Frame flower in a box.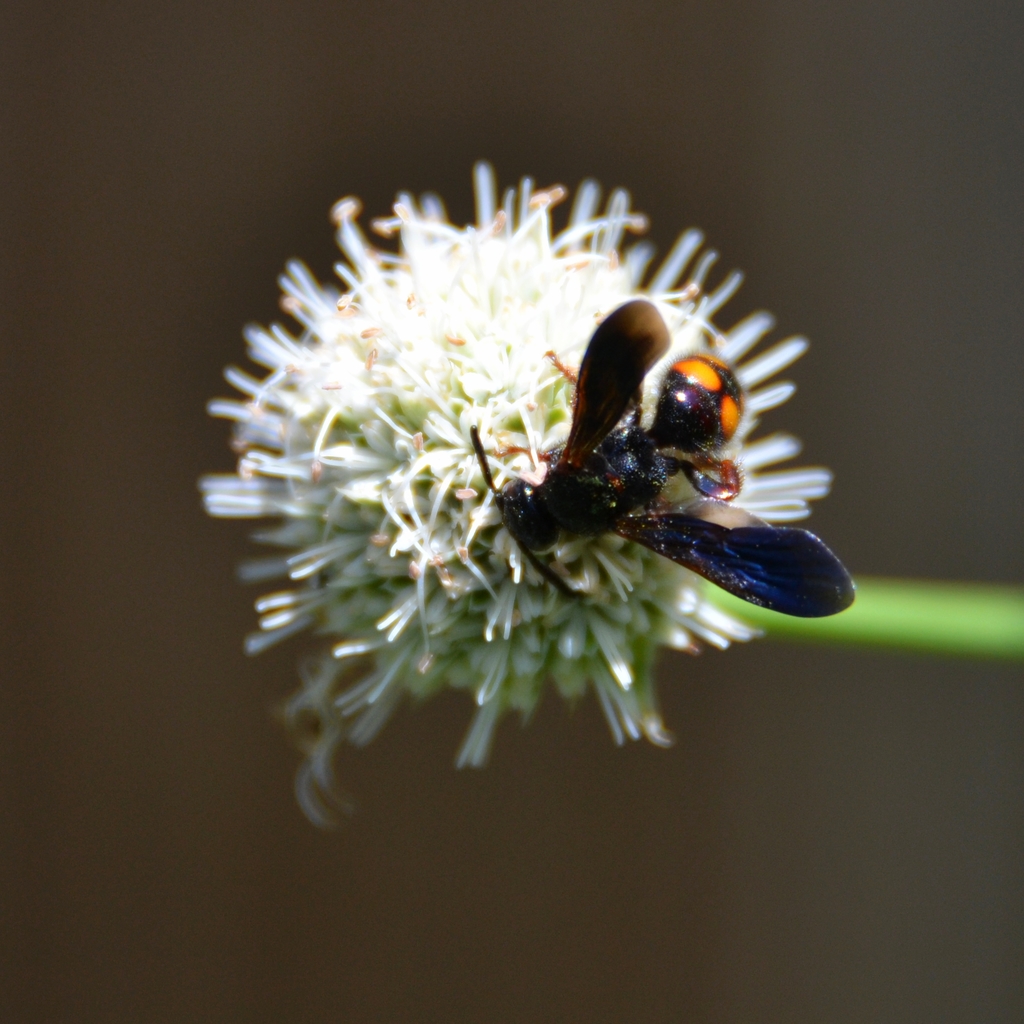
pyautogui.locateOnScreen(204, 122, 888, 844).
